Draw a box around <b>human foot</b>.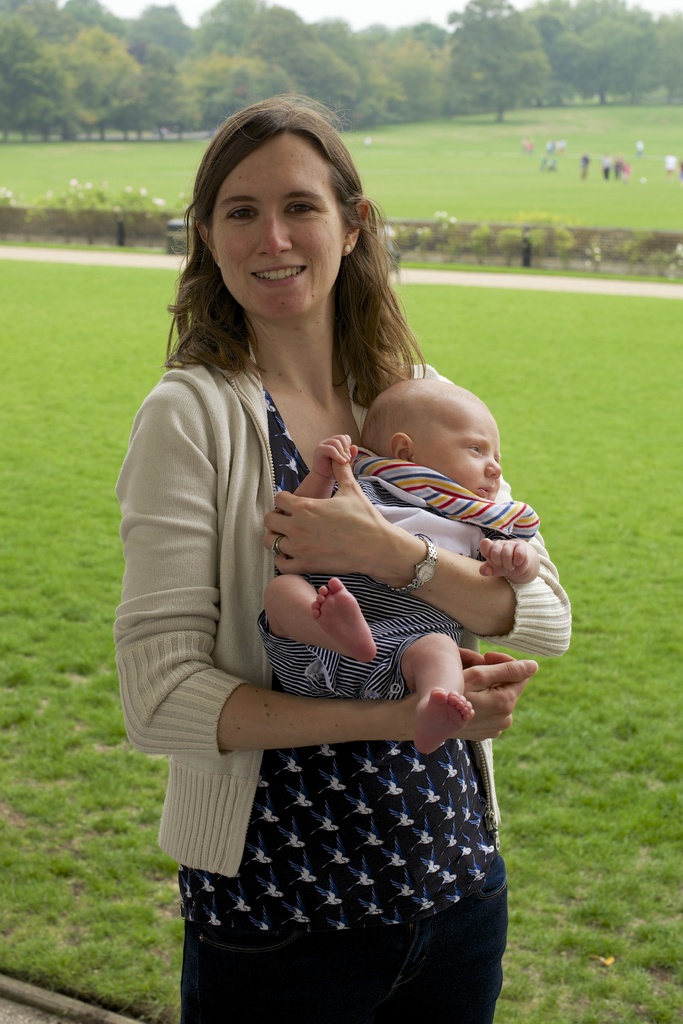
412/688/466/756.
